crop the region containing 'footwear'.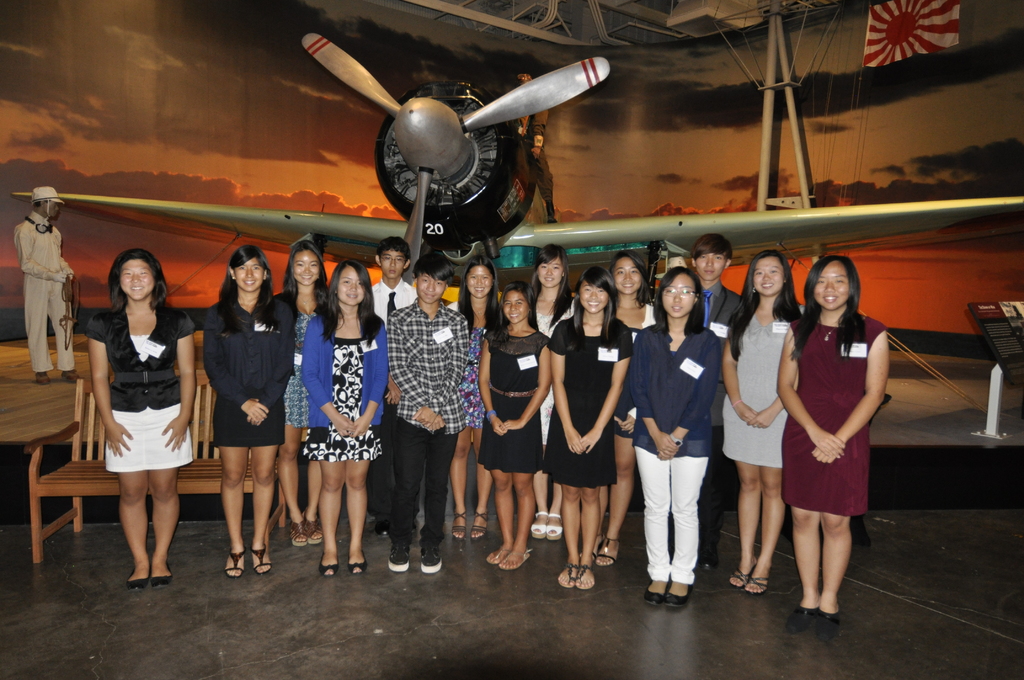
Crop region: box(787, 602, 819, 635).
